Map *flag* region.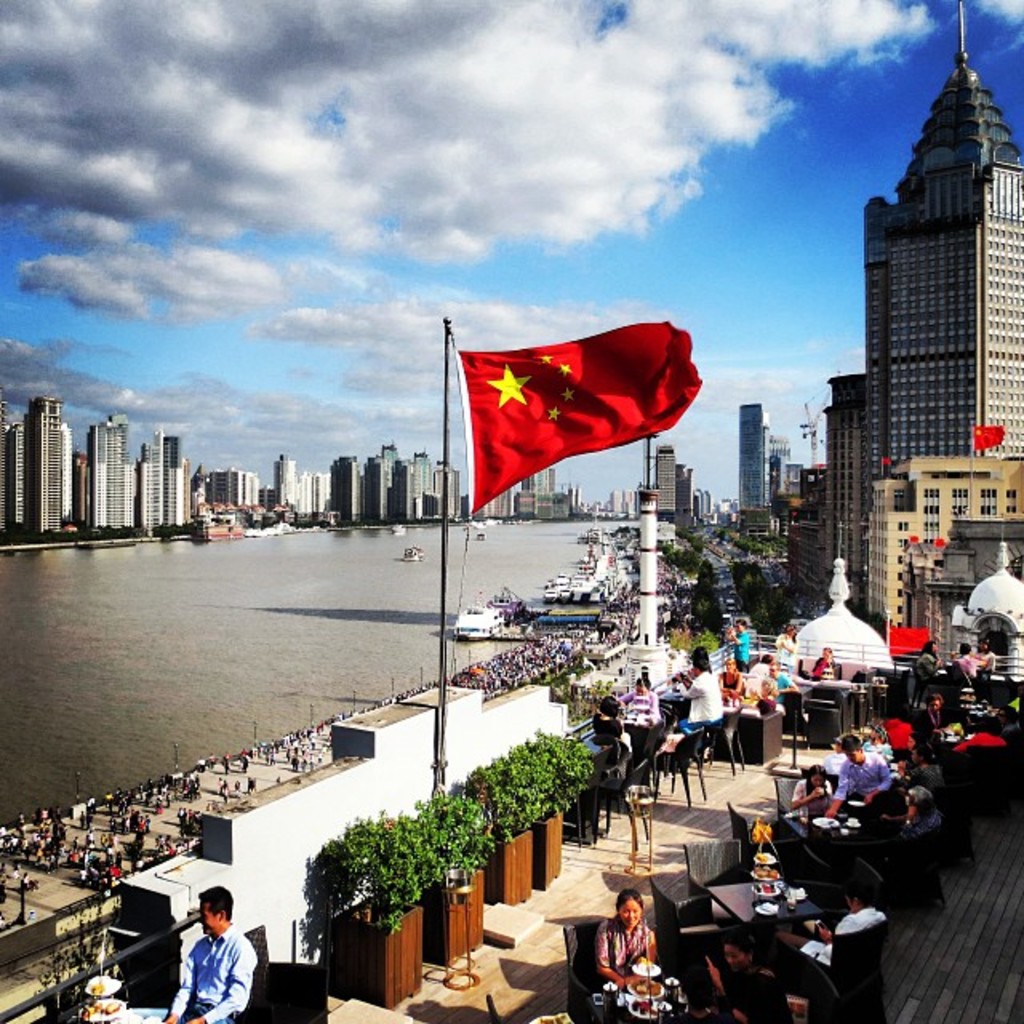
Mapped to (970,418,1018,456).
